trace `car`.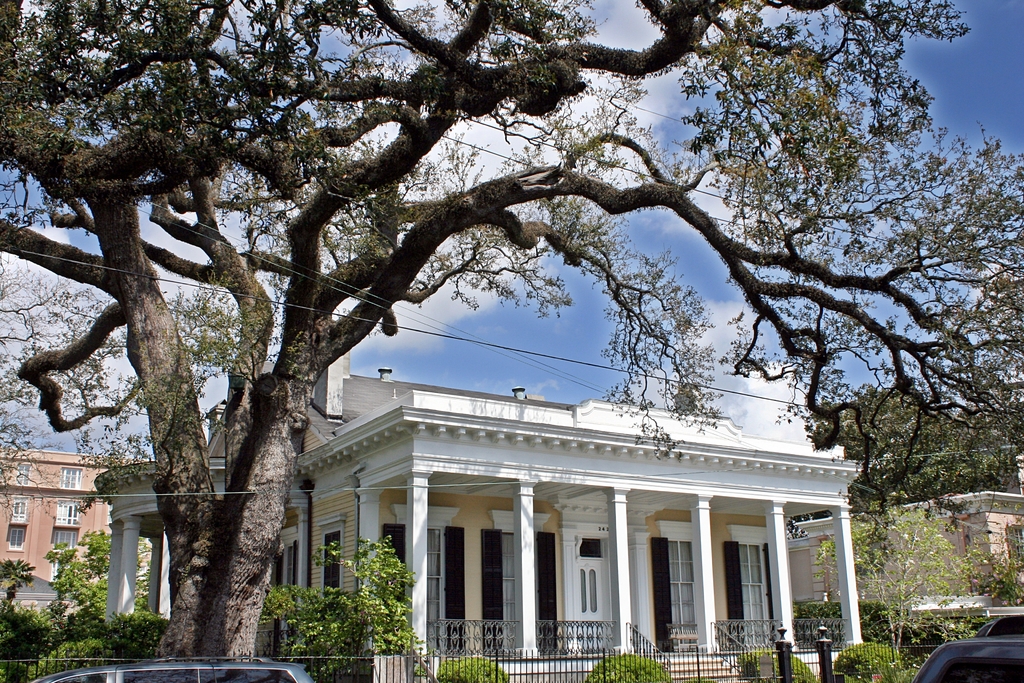
Traced to crop(31, 656, 314, 682).
